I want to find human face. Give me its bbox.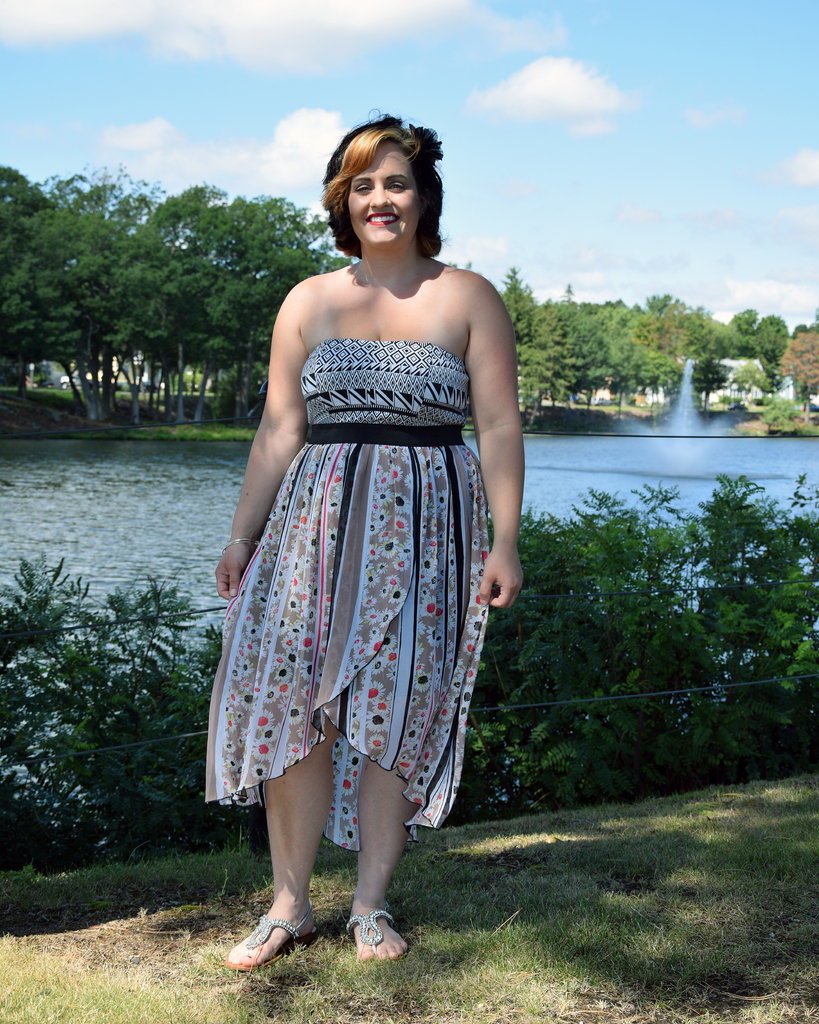
{"left": 346, "top": 144, "right": 426, "bottom": 251}.
